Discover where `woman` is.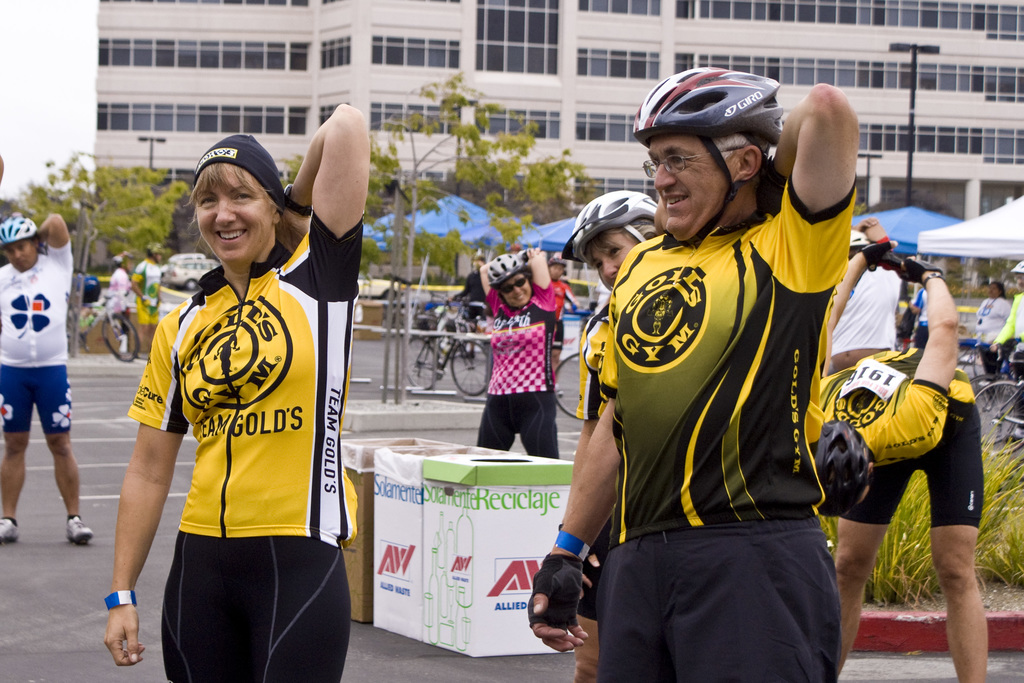
Discovered at {"left": 964, "top": 278, "right": 1011, "bottom": 411}.
